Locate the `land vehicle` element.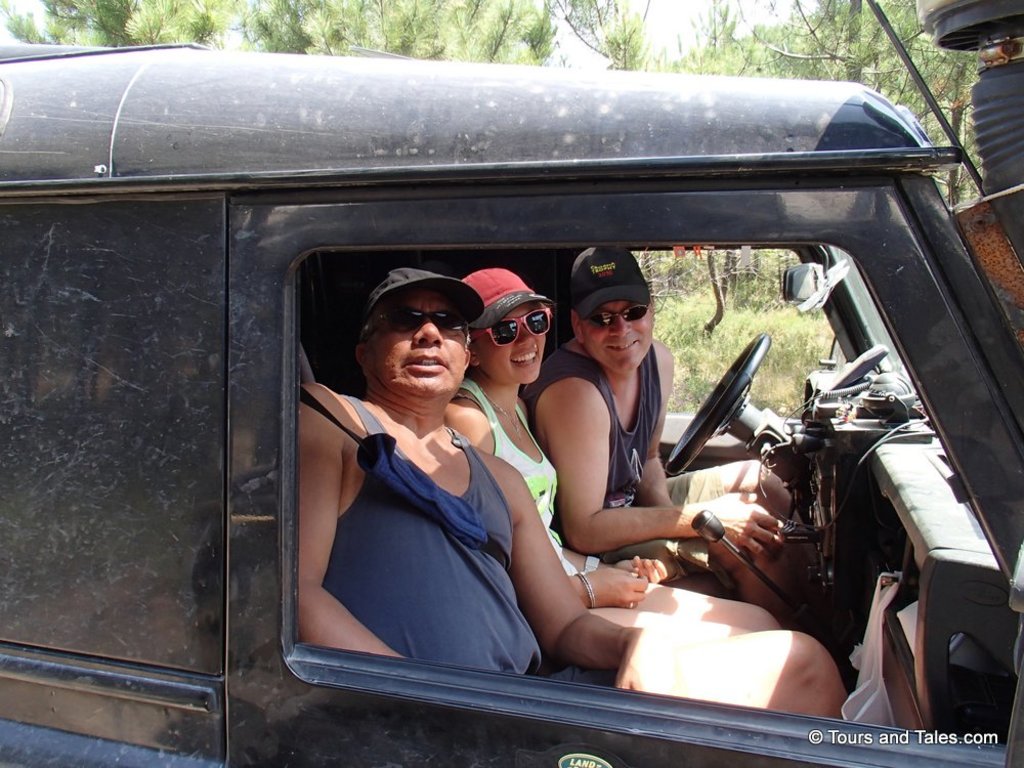
Element bbox: bbox=(67, 56, 985, 763).
